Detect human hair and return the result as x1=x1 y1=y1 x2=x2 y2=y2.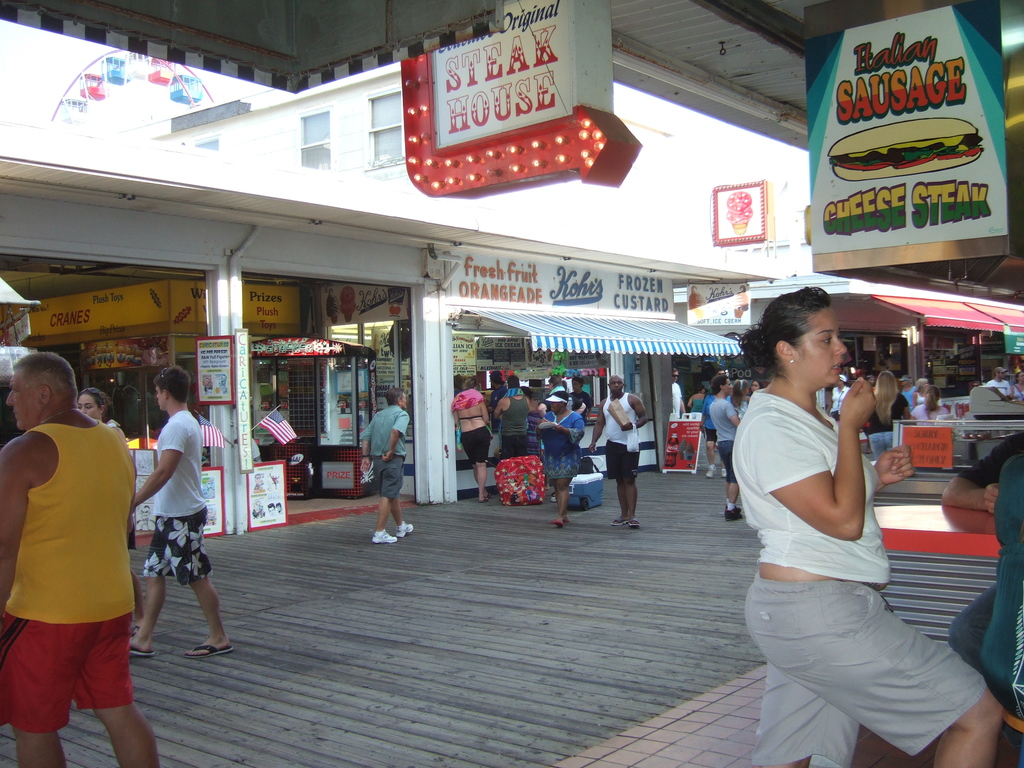
x1=1015 y1=372 x2=1021 y2=385.
